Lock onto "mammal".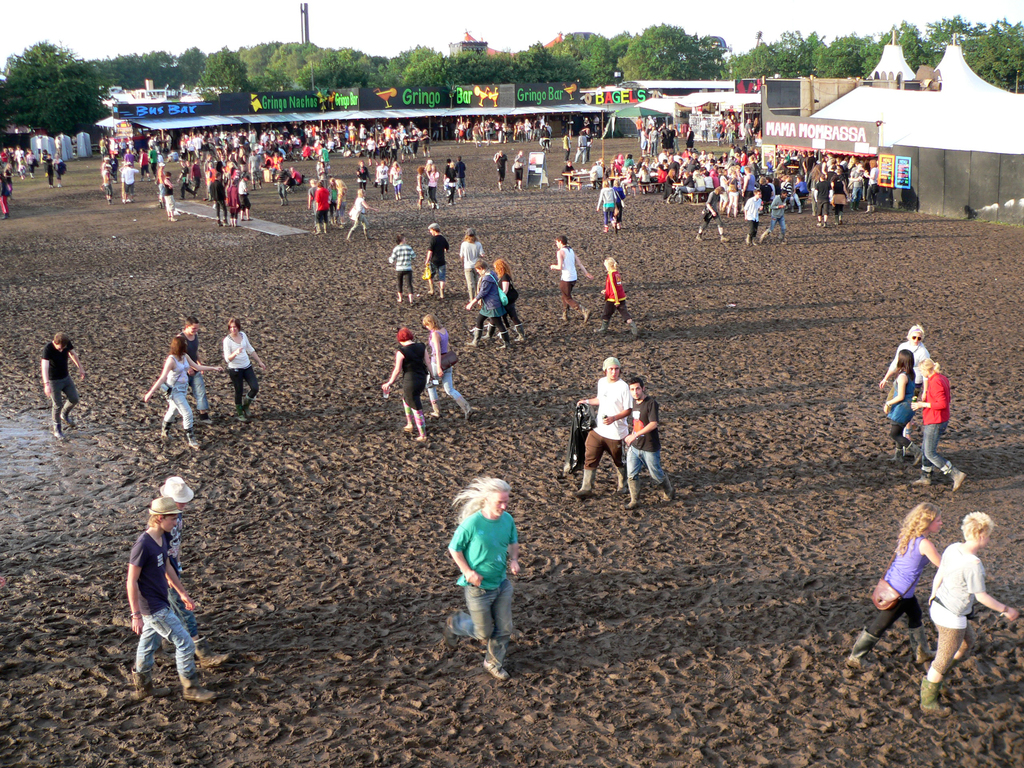
Locked: rect(42, 326, 88, 431).
